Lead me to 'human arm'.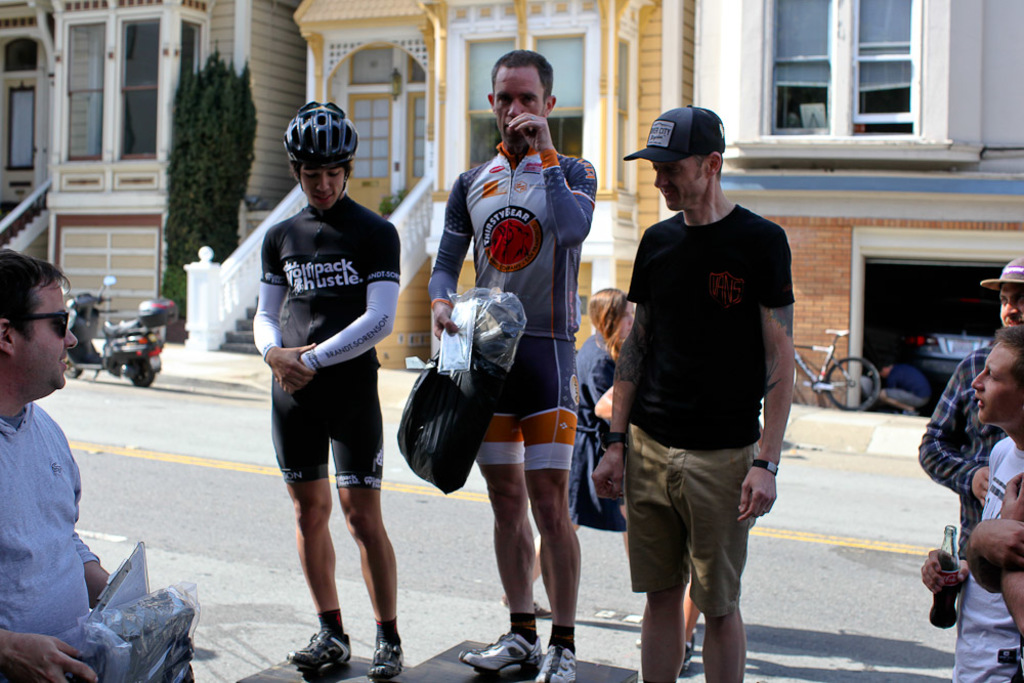
Lead to {"x1": 999, "y1": 469, "x2": 1023, "y2": 643}.
